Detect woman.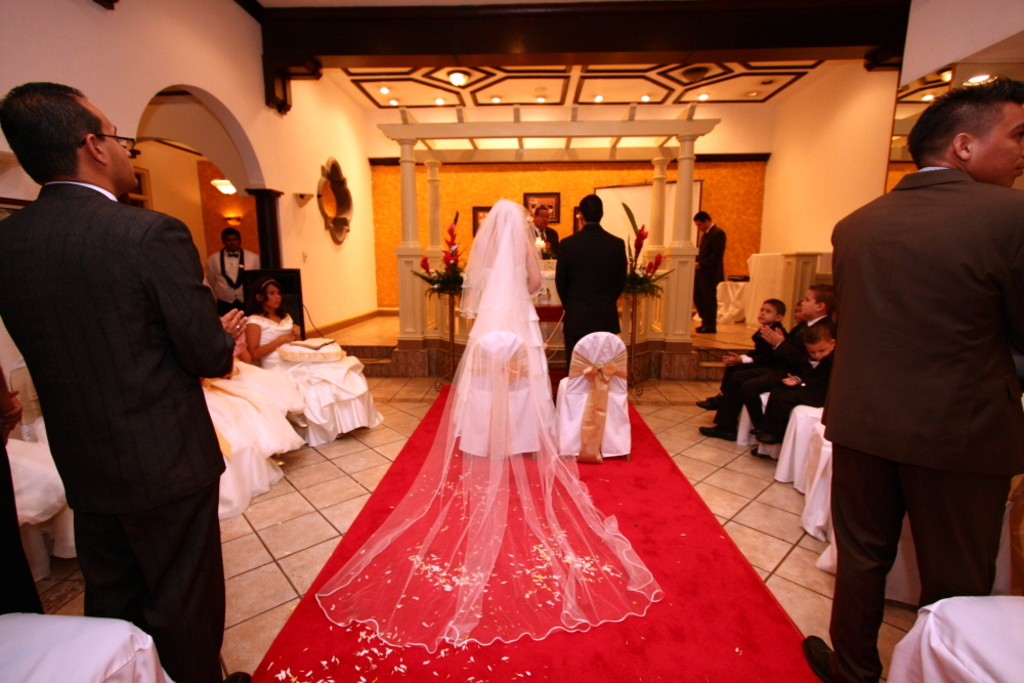
Detected at left=315, top=156, right=644, bottom=660.
